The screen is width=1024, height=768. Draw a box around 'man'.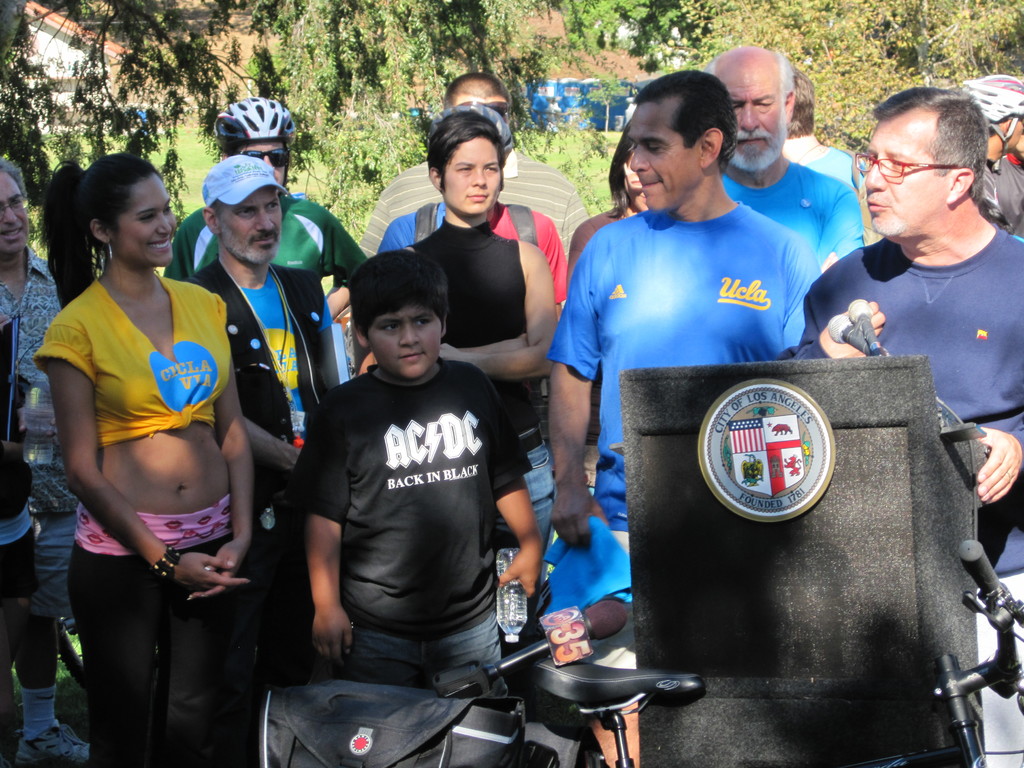
<box>545,70,828,609</box>.
